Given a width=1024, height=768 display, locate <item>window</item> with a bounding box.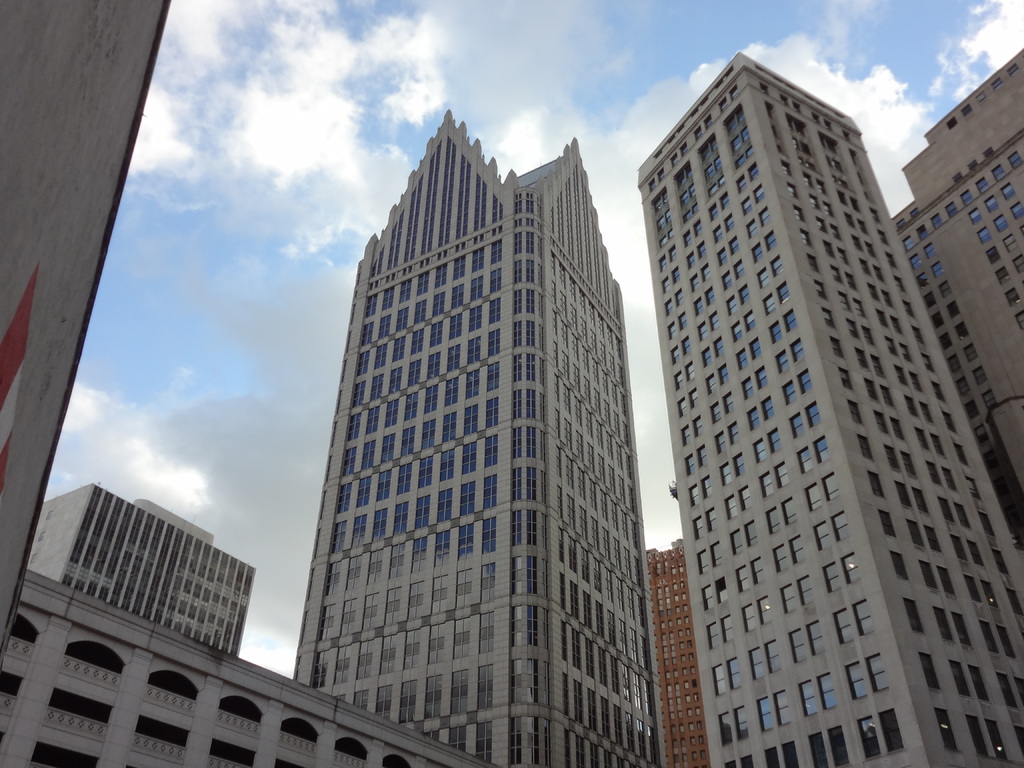
Located: 686 452 698 480.
